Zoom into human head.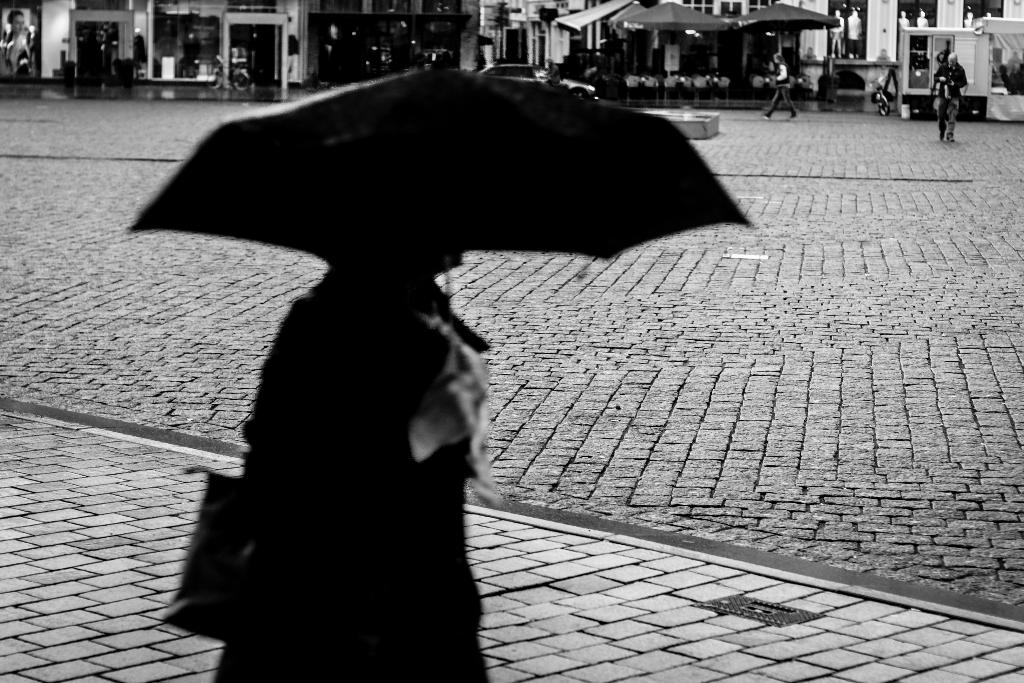
Zoom target: bbox(947, 51, 957, 66).
